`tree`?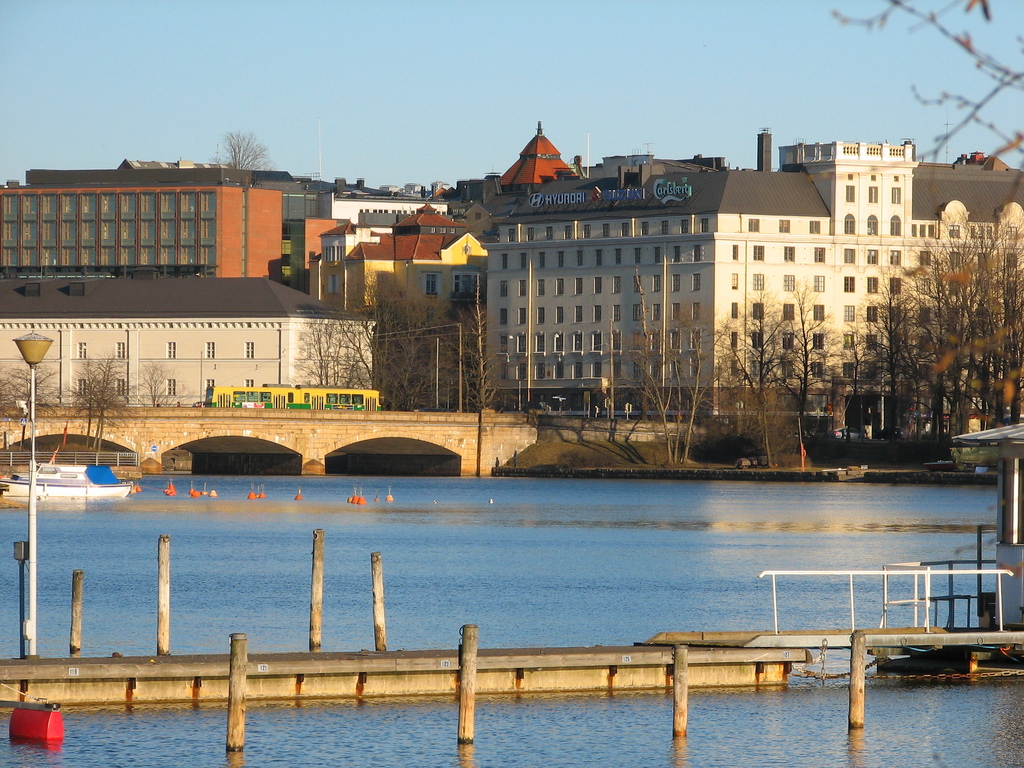
{"x1": 95, "y1": 353, "x2": 141, "y2": 451}
